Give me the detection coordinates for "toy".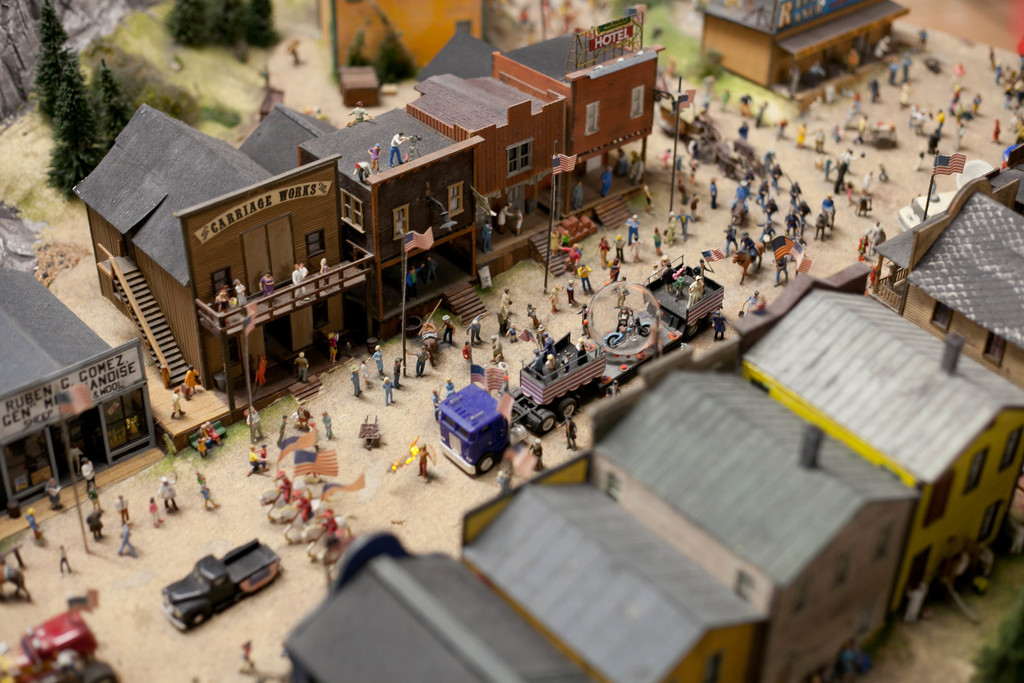
(763,151,776,173).
